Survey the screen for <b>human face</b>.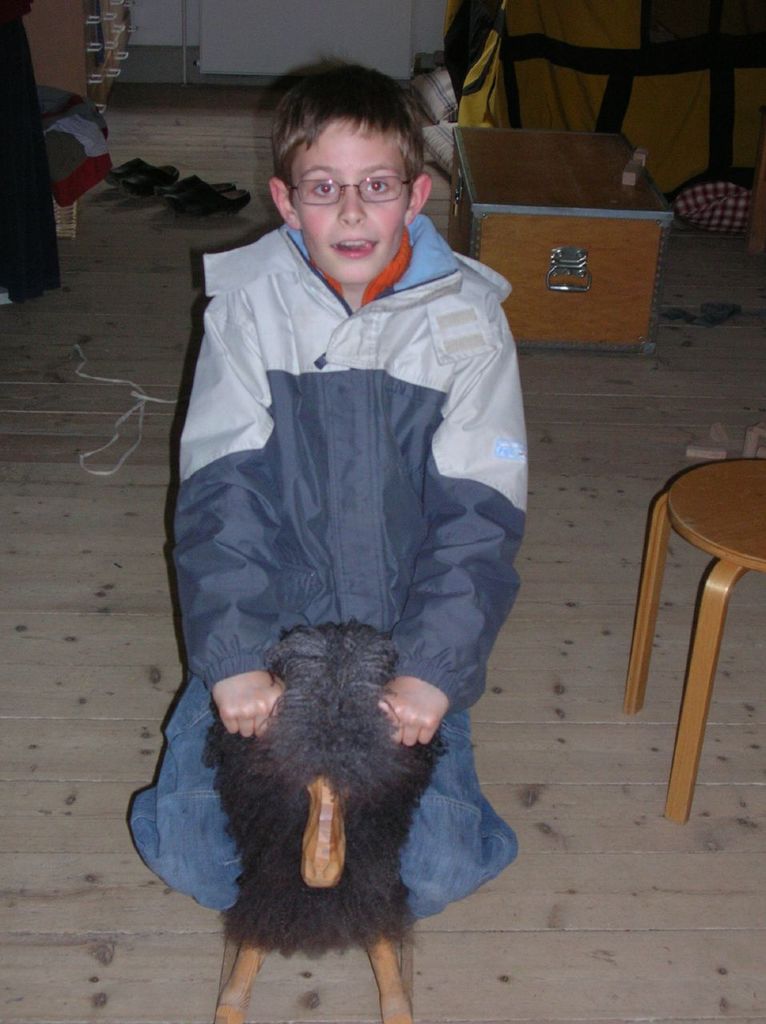
Survey found: x1=283, y1=114, x2=411, y2=284.
